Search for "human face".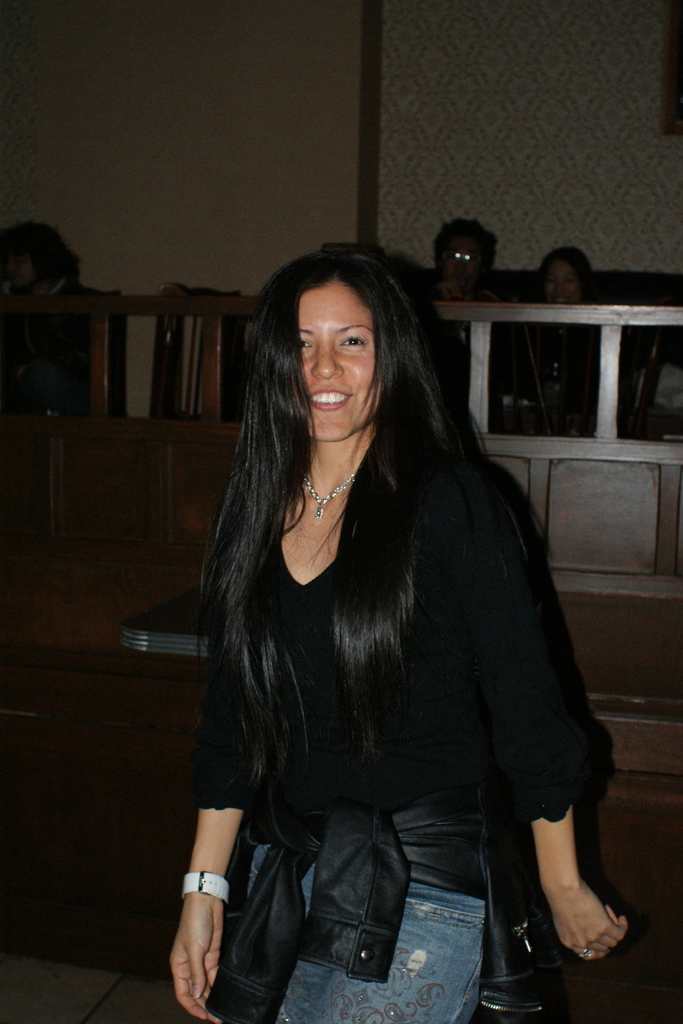
Found at bbox=[0, 228, 49, 304].
